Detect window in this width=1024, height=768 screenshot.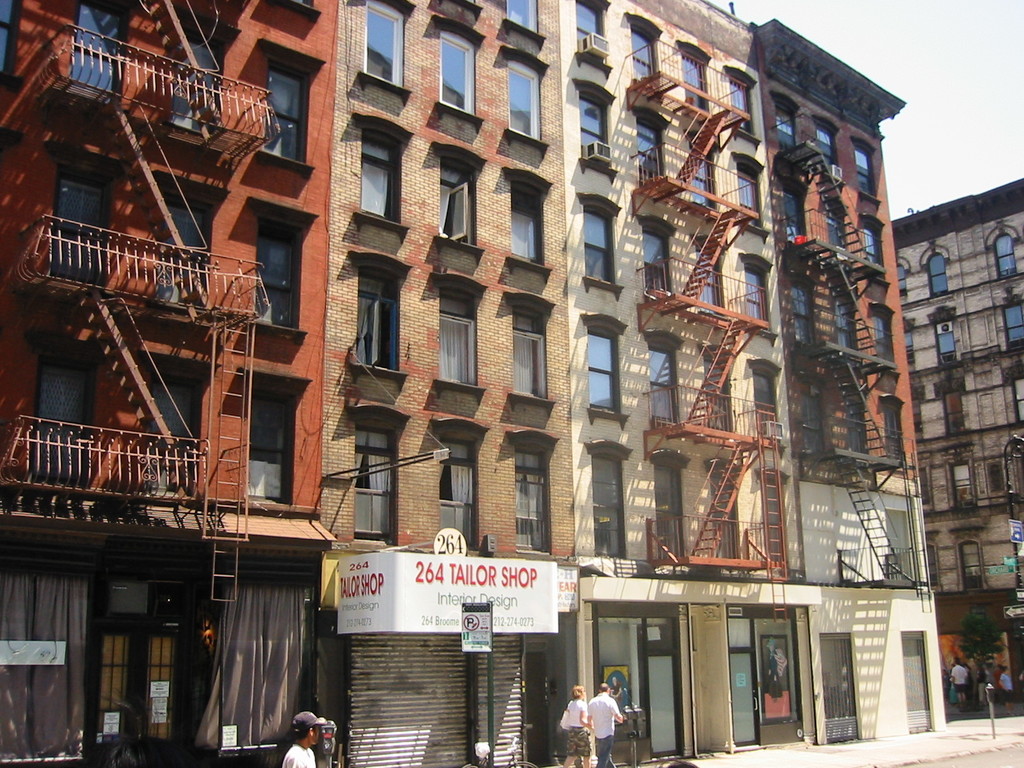
Detection: pyautogui.locateOnScreen(238, 365, 312, 508).
